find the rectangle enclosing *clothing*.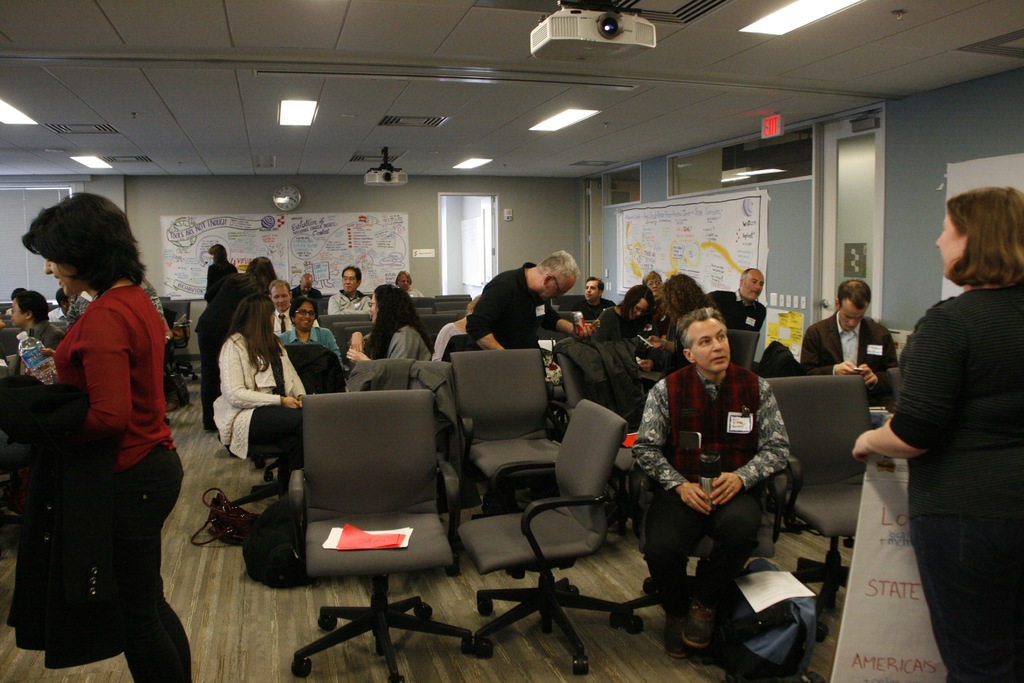
bbox=[706, 288, 770, 331].
